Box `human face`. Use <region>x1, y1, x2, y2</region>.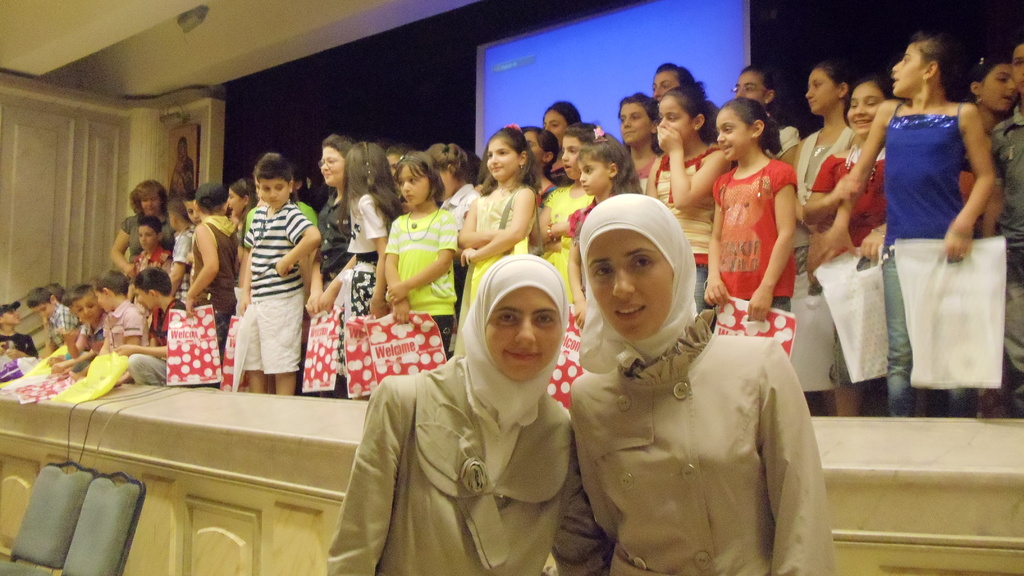
<region>136, 288, 153, 309</region>.
